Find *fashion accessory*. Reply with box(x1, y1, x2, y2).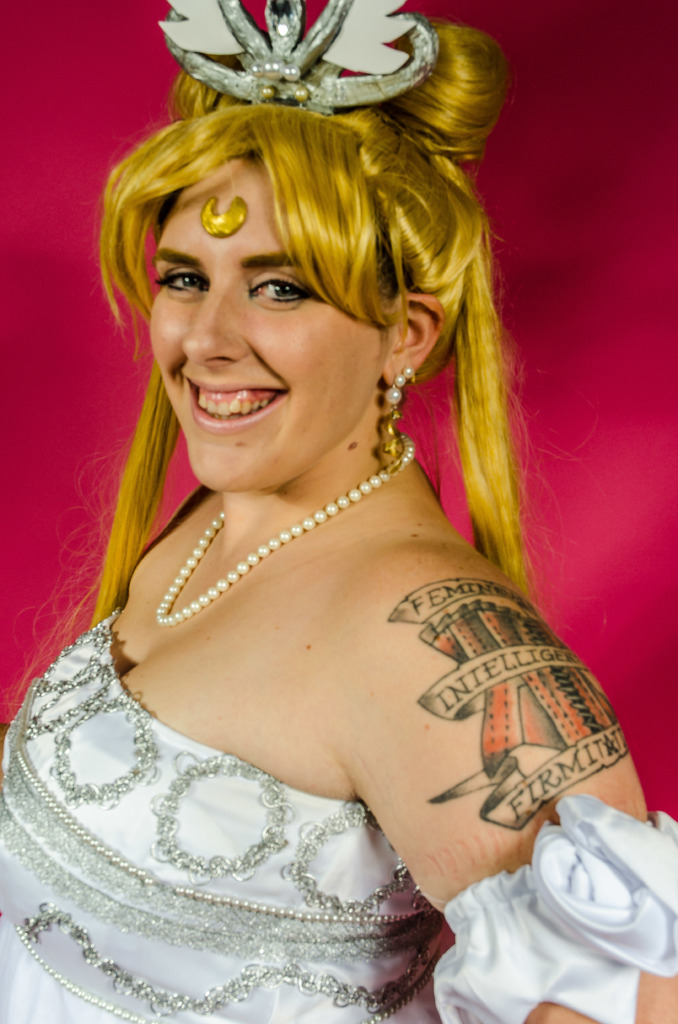
box(430, 792, 677, 1023).
